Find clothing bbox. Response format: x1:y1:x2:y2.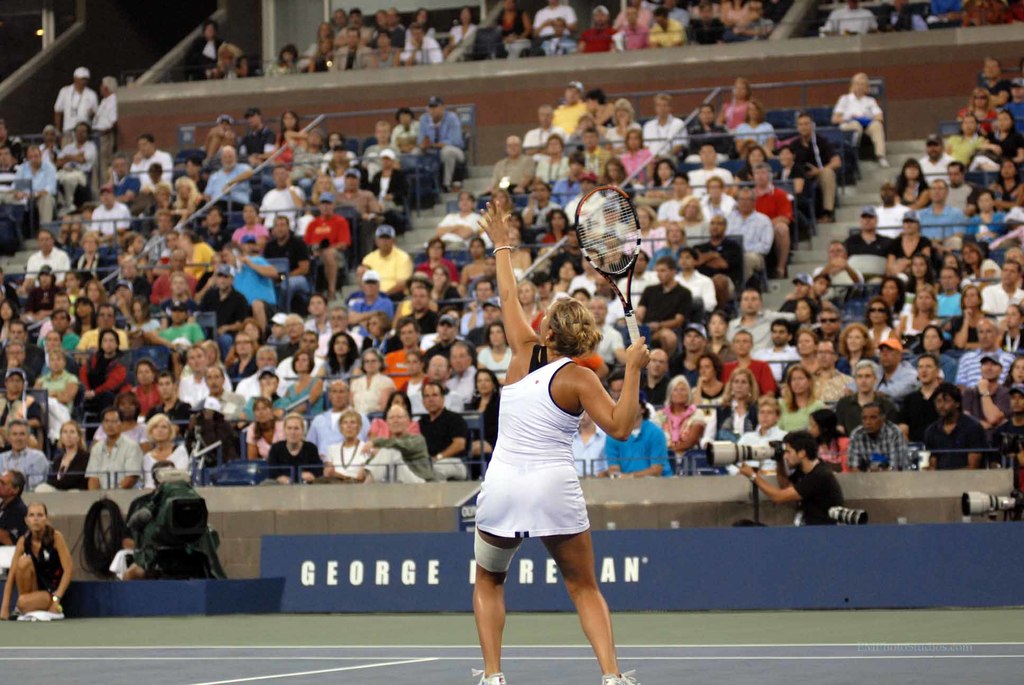
305:407:371:457.
